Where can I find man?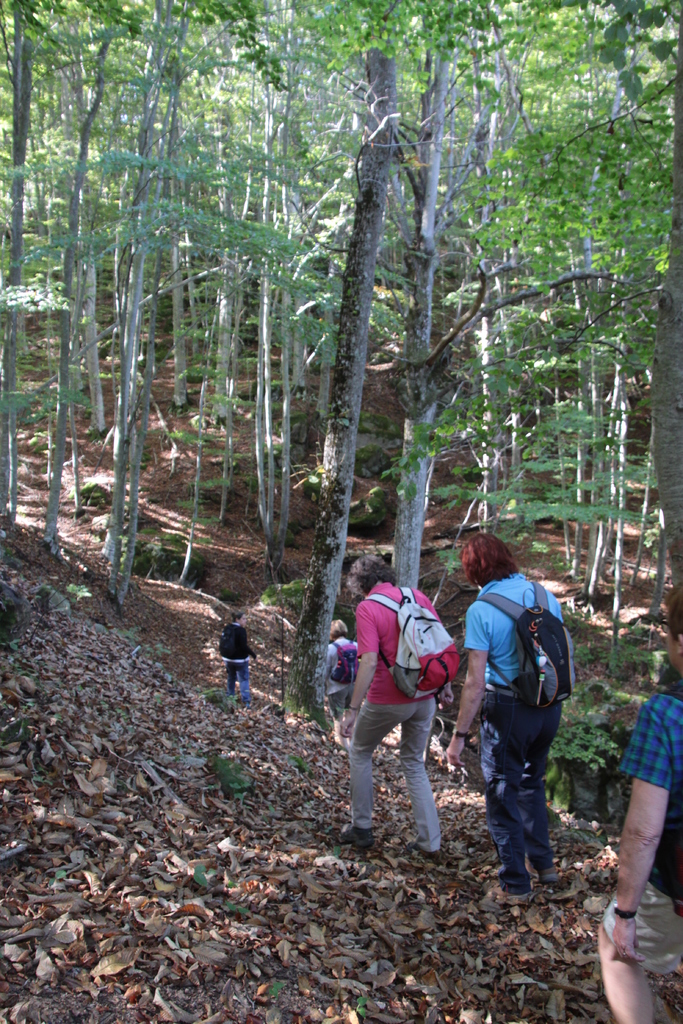
You can find it at bbox=(591, 575, 682, 1023).
